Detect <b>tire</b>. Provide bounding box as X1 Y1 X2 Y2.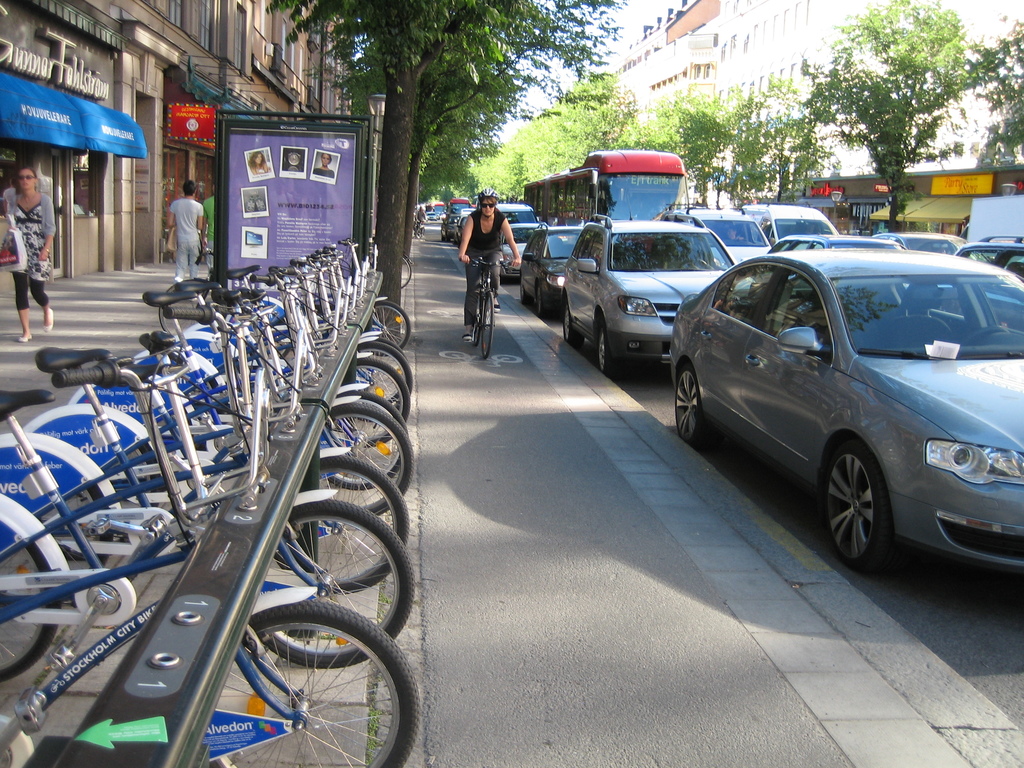
268 449 410 594.
